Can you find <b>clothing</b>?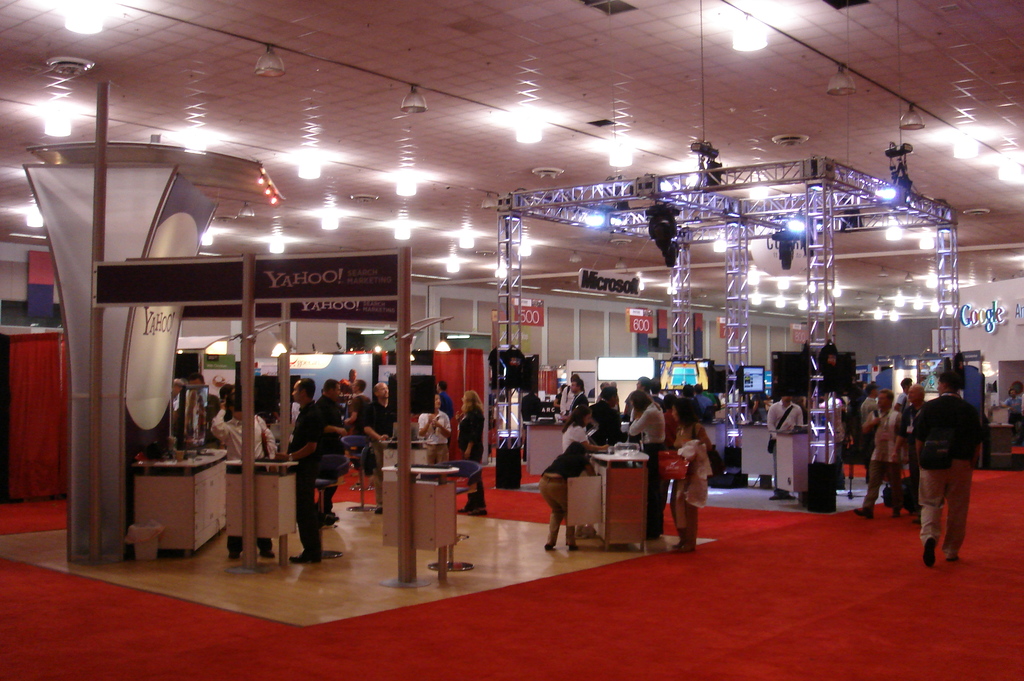
Yes, bounding box: left=769, top=395, right=806, bottom=440.
